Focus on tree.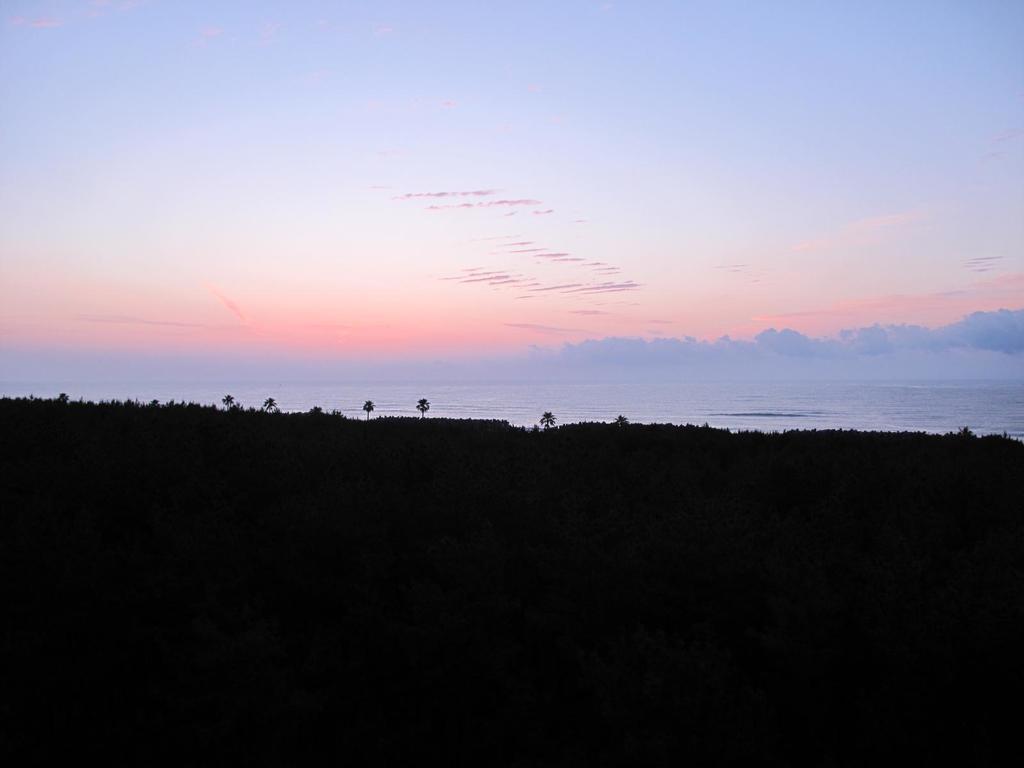
Focused at [x1=354, y1=398, x2=377, y2=419].
